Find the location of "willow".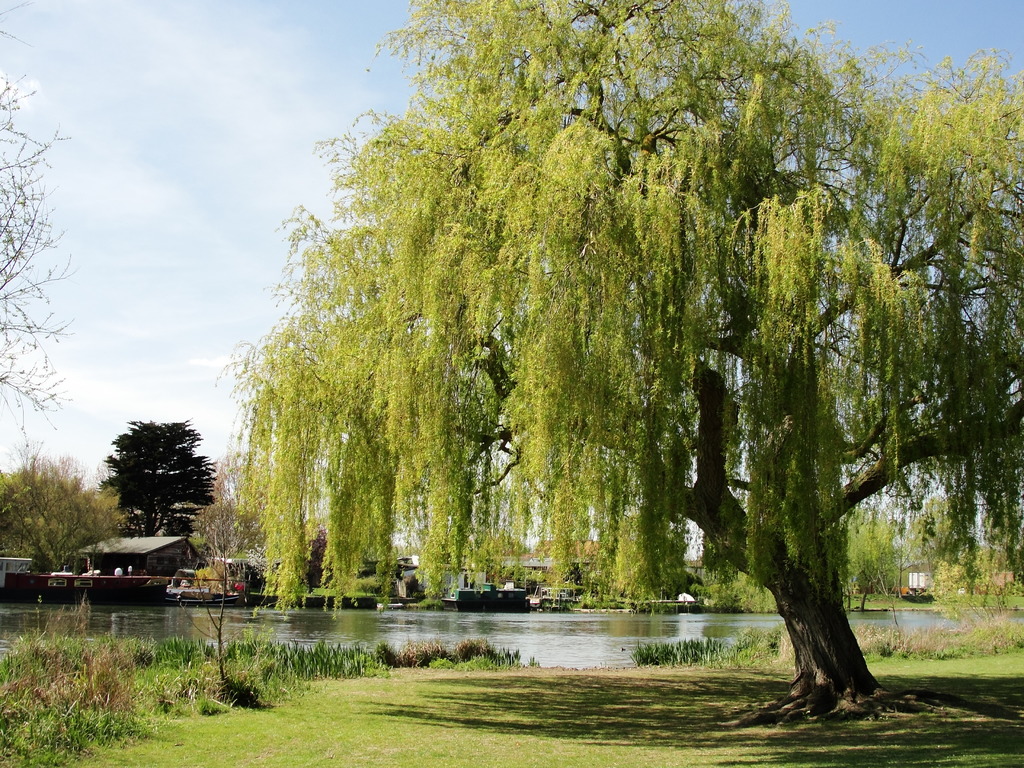
Location: box(209, 0, 1023, 720).
